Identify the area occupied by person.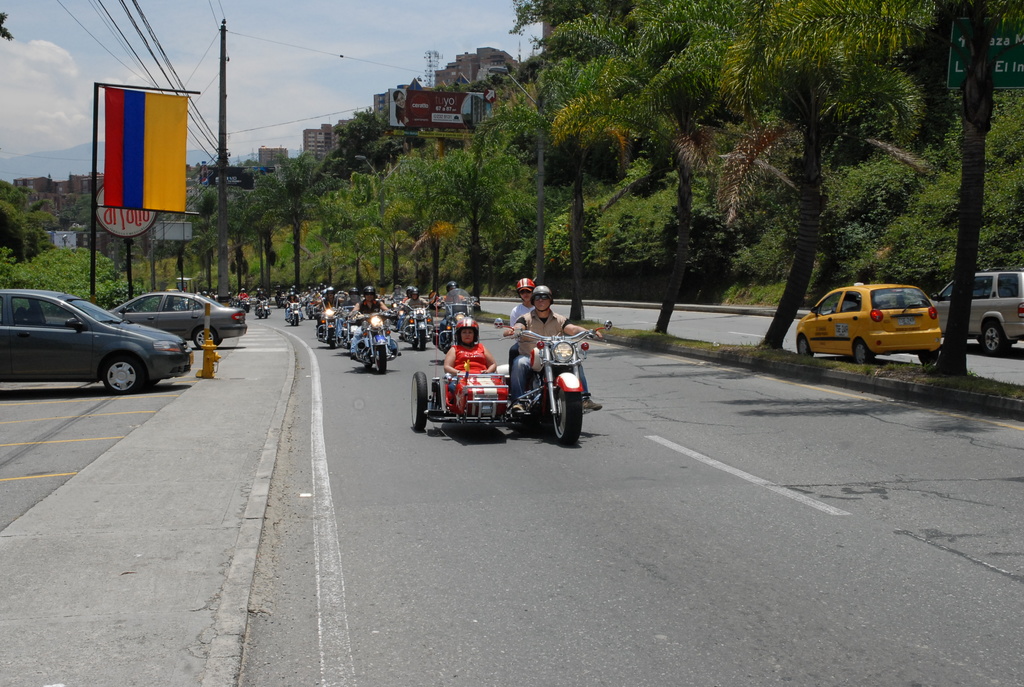
Area: {"left": 397, "top": 284, "right": 426, "bottom": 329}.
